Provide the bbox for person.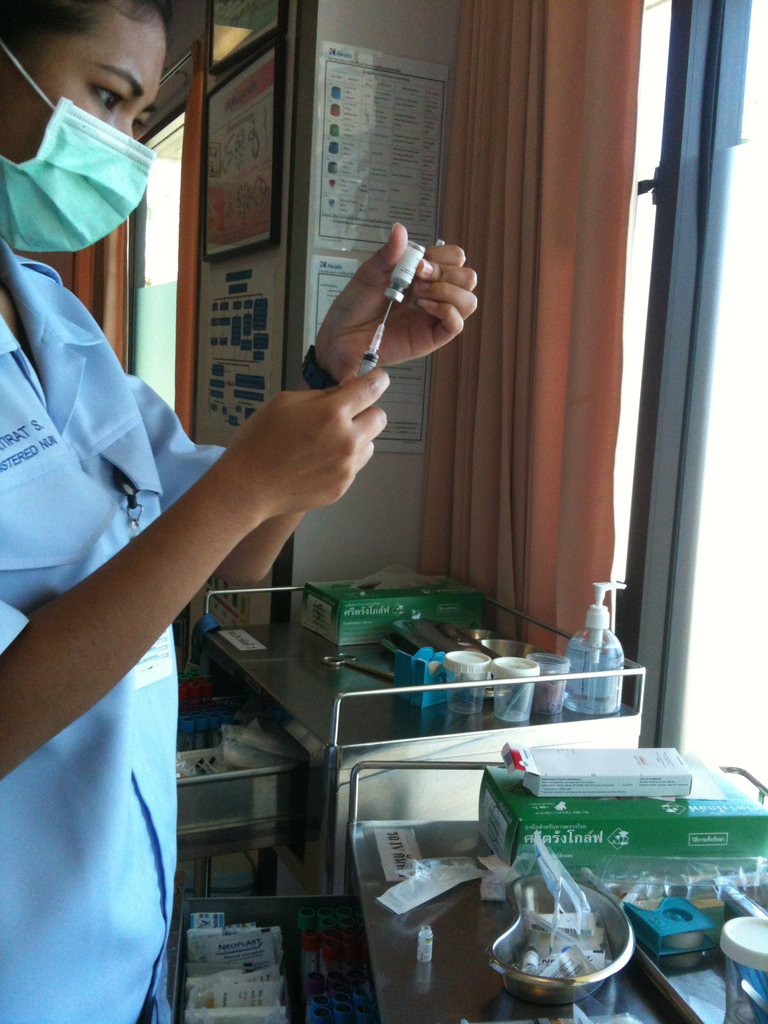
[0,0,478,1023].
